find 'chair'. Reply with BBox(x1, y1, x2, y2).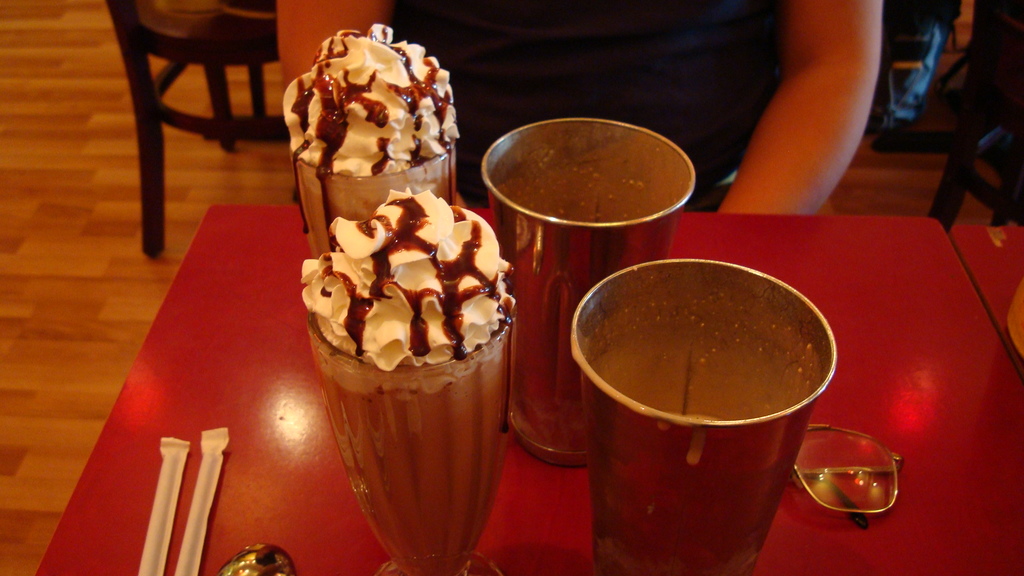
BBox(924, 0, 1023, 229).
